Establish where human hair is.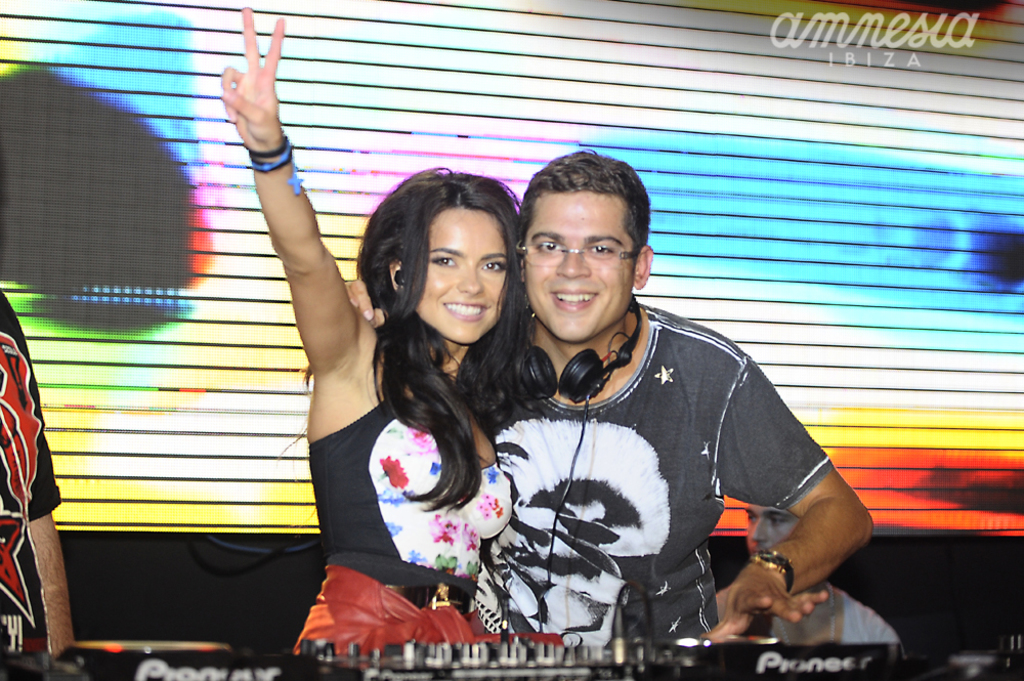
Established at 517:146:650:278.
